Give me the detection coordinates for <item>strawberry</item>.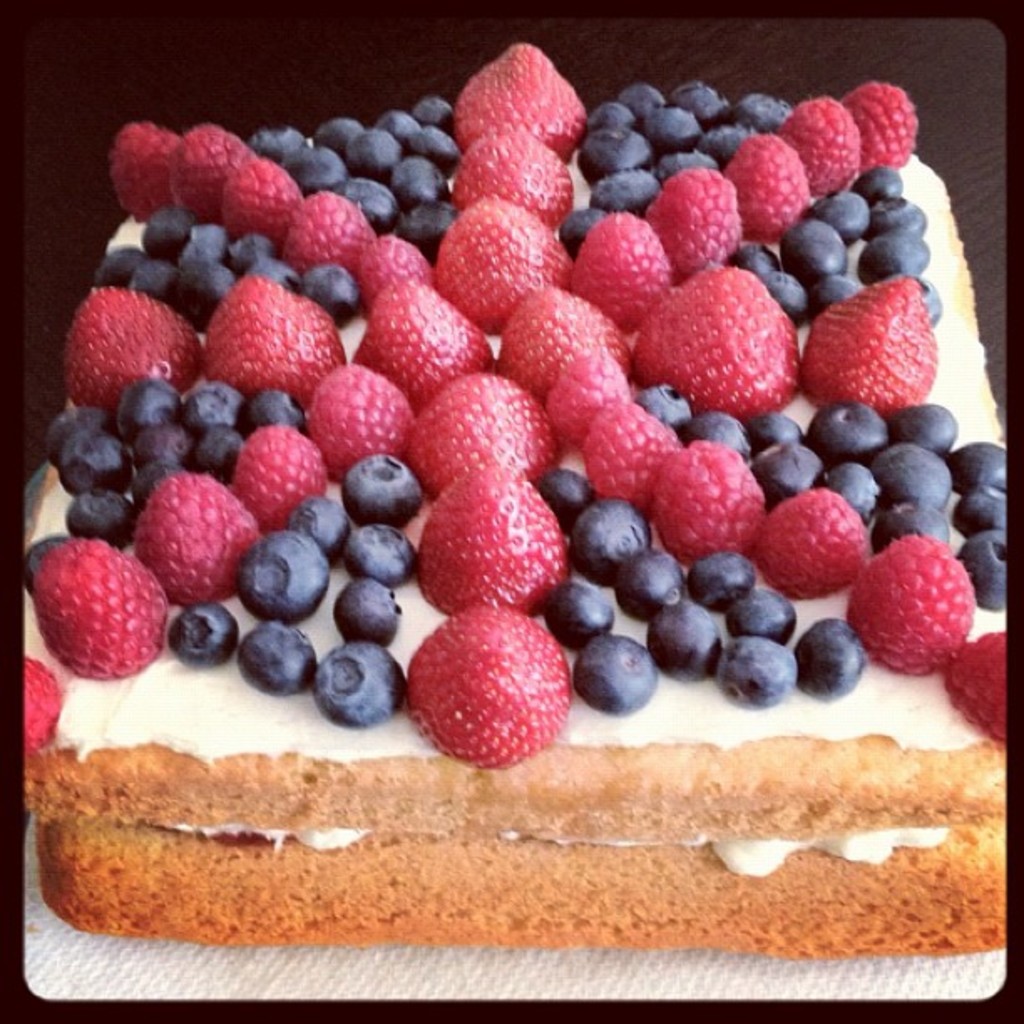
locate(435, 192, 577, 323).
